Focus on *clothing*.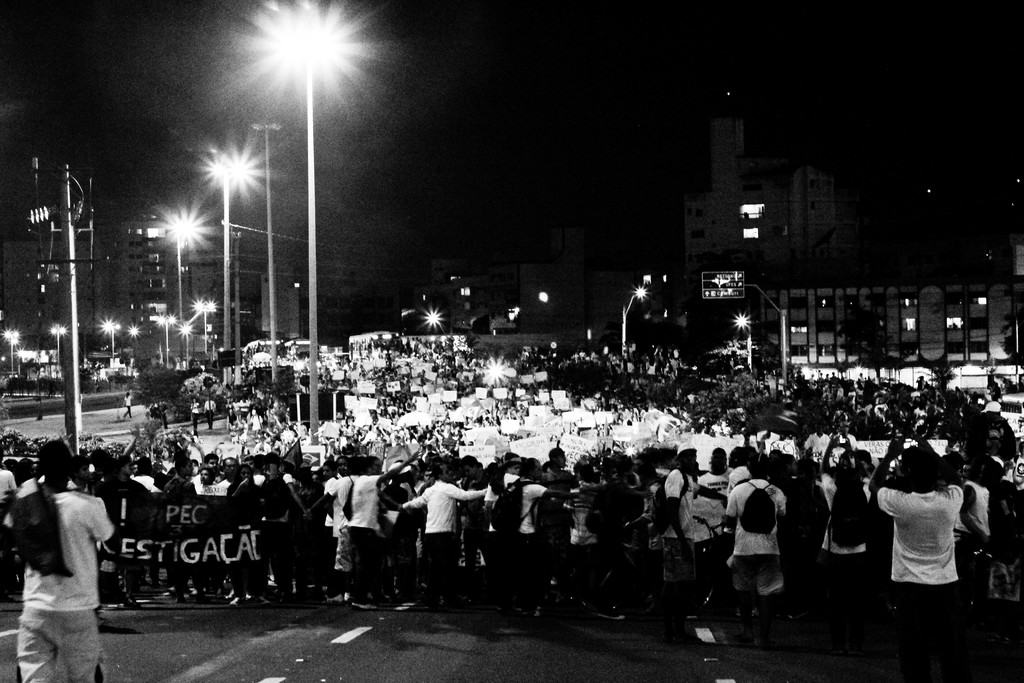
Focused at (left=833, top=489, right=868, bottom=586).
